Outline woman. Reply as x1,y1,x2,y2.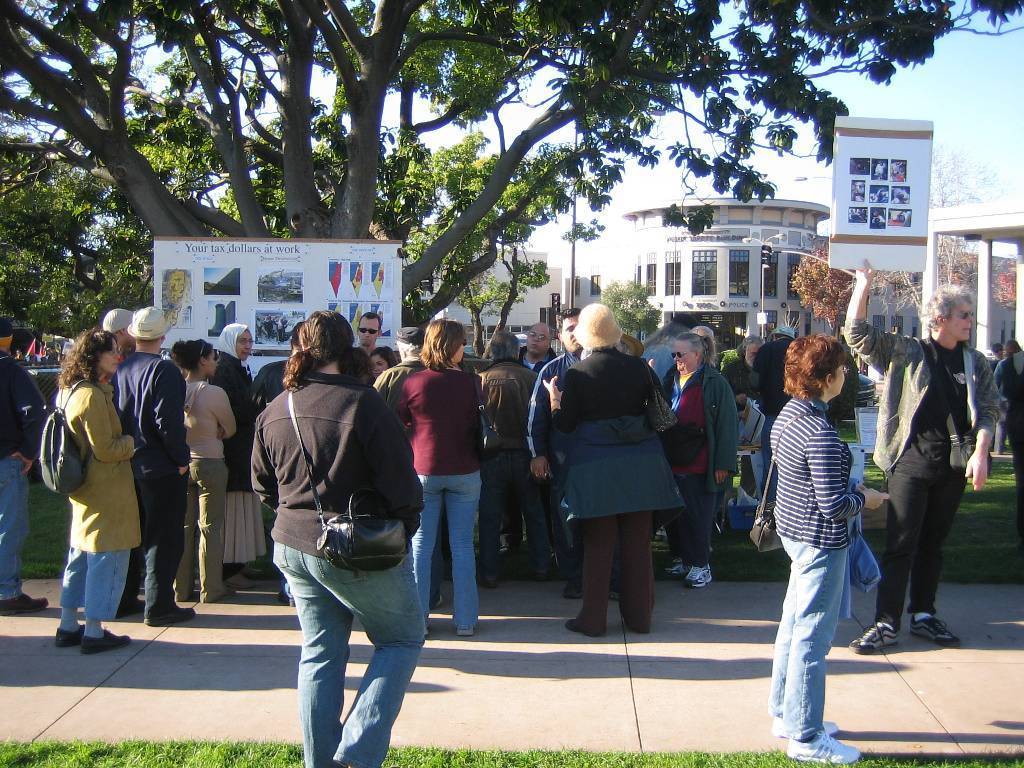
52,330,141,649.
